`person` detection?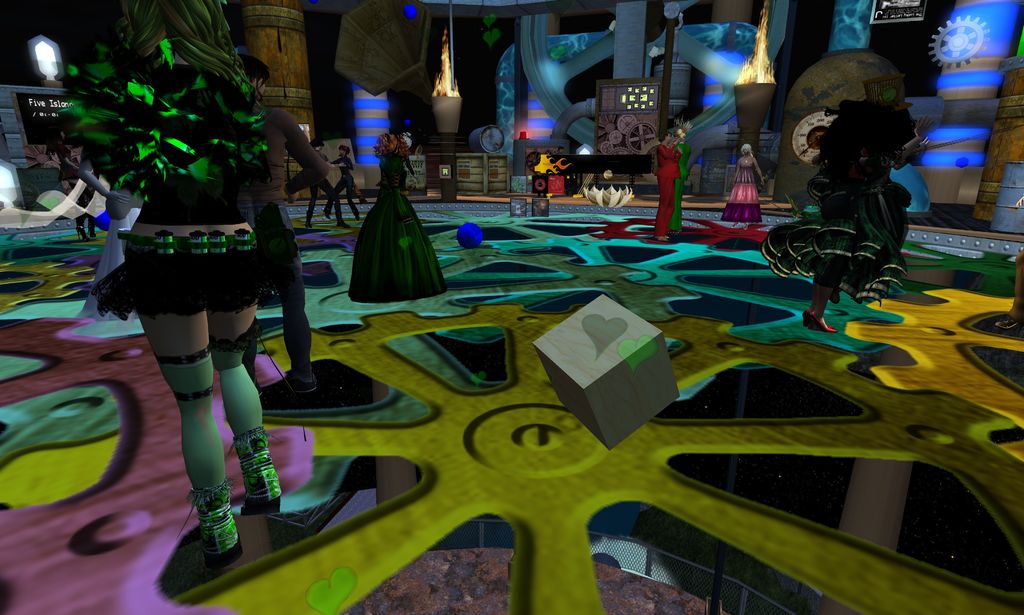
BBox(783, 107, 925, 327)
